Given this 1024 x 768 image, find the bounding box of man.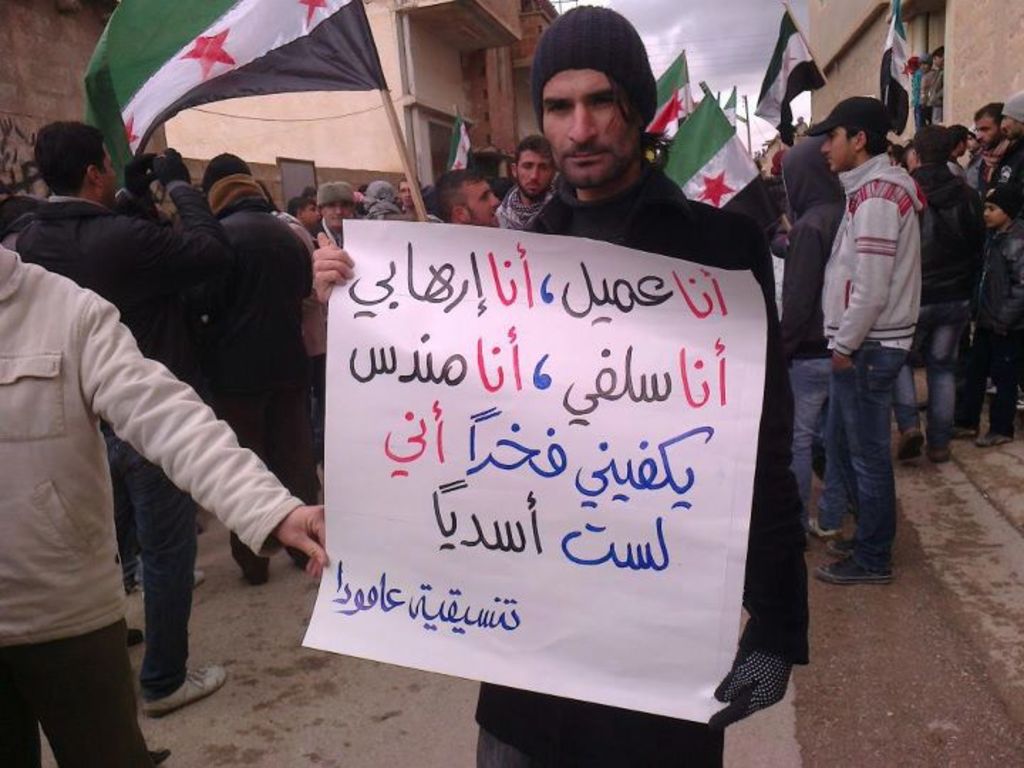
select_region(213, 127, 321, 582).
